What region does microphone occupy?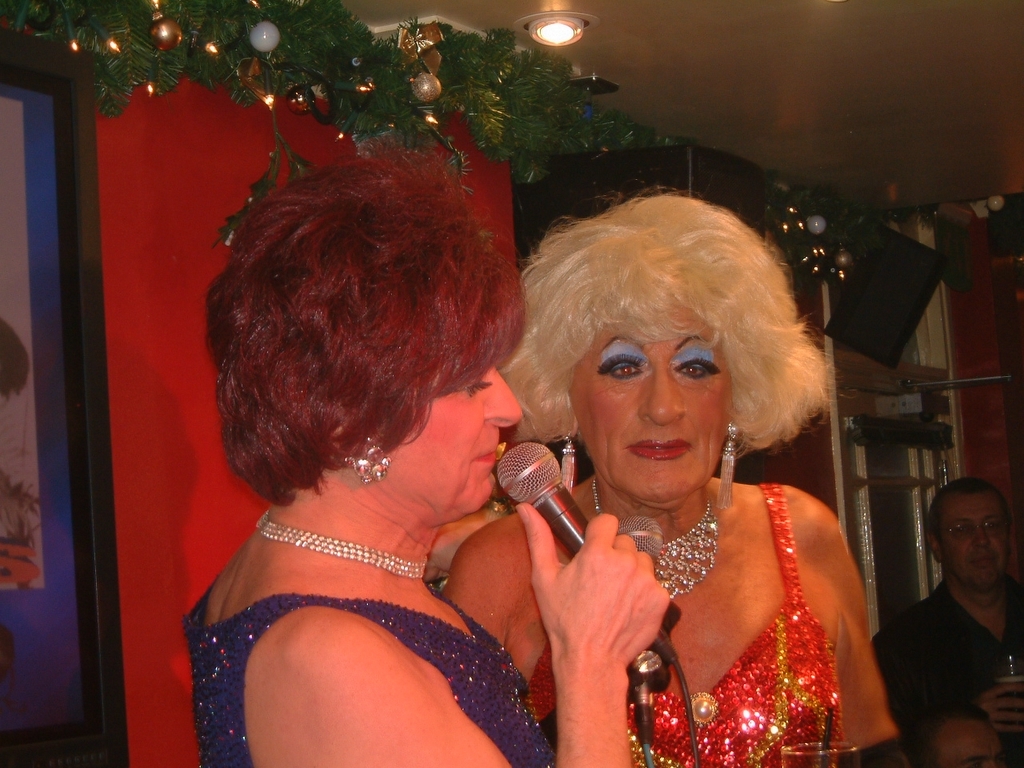
(492, 432, 692, 653).
